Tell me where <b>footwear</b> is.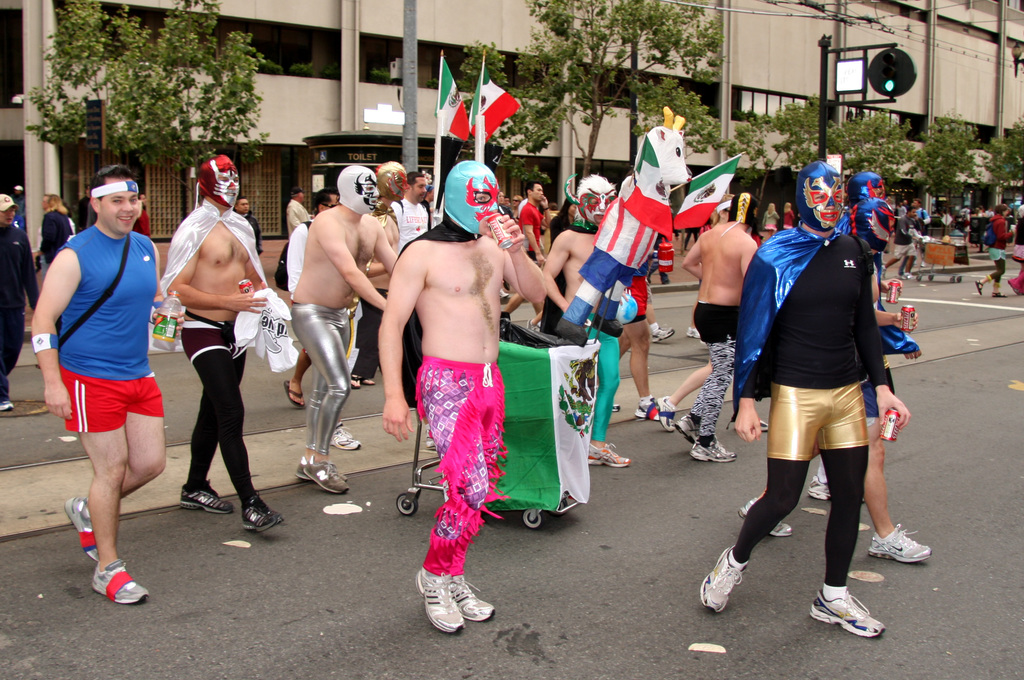
<b>footwear</b> is at x1=757 y1=419 x2=770 y2=432.
